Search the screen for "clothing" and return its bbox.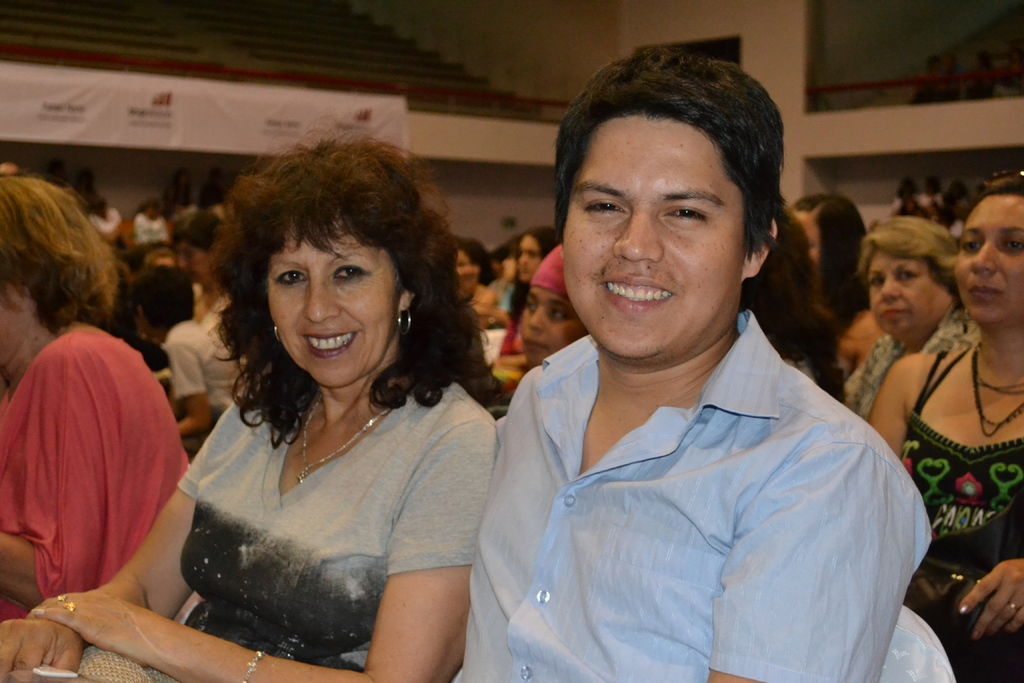
Found: <bbox>24, 368, 499, 682</bbox>.
